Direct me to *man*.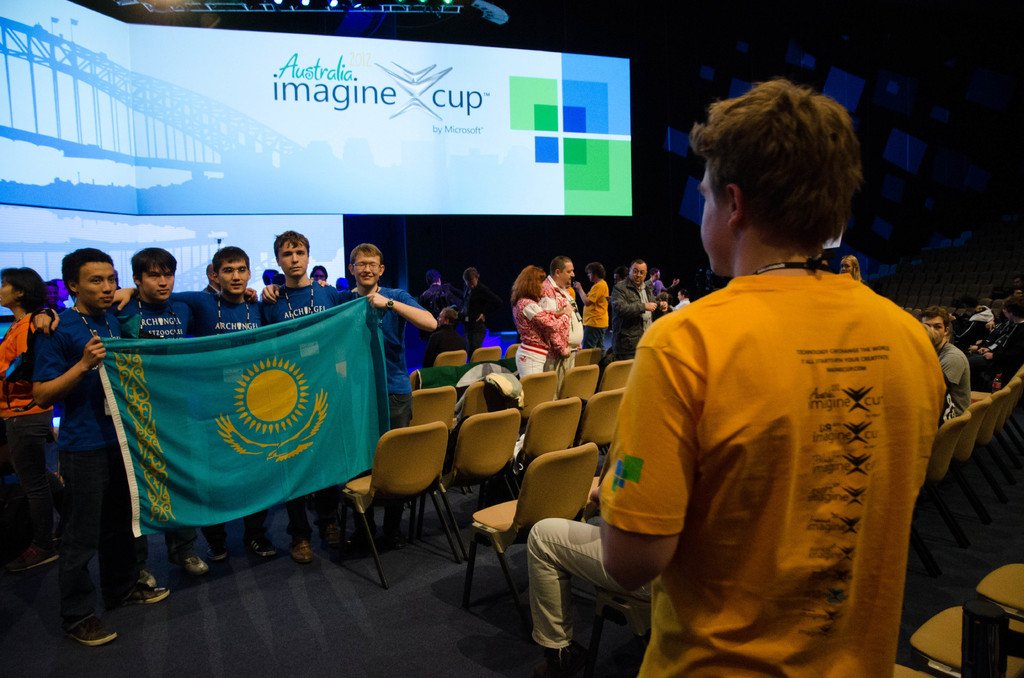
Direction: select_region(602, 252, 669, 371).
